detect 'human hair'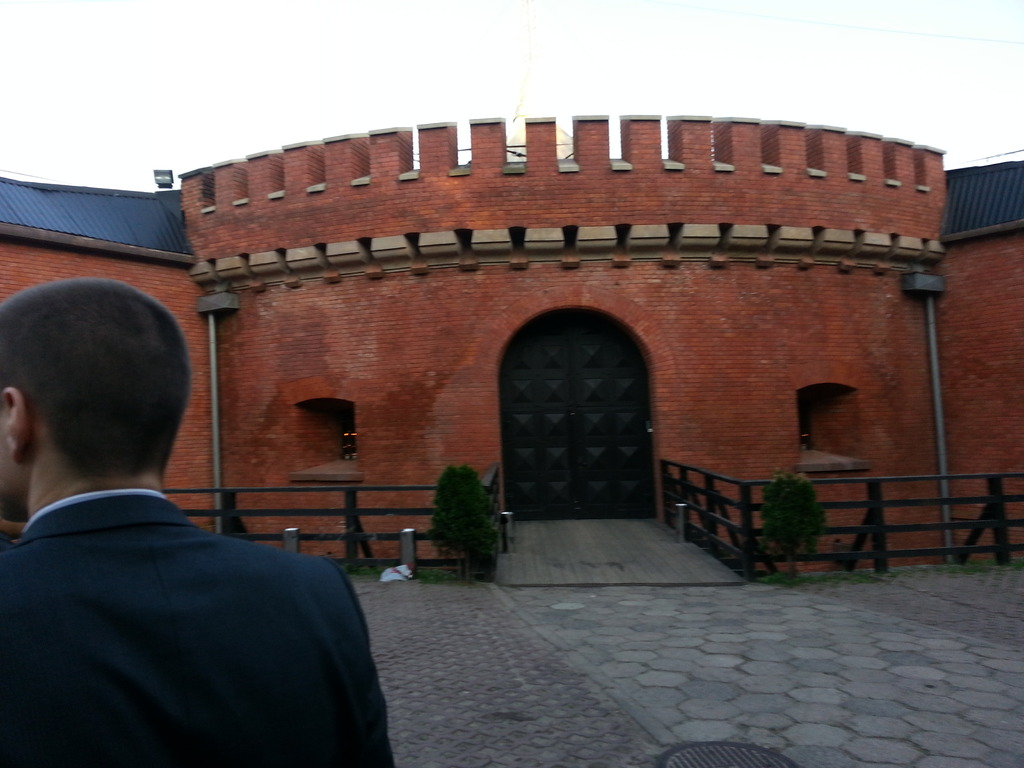
locate(0, 291, 164, 492)
